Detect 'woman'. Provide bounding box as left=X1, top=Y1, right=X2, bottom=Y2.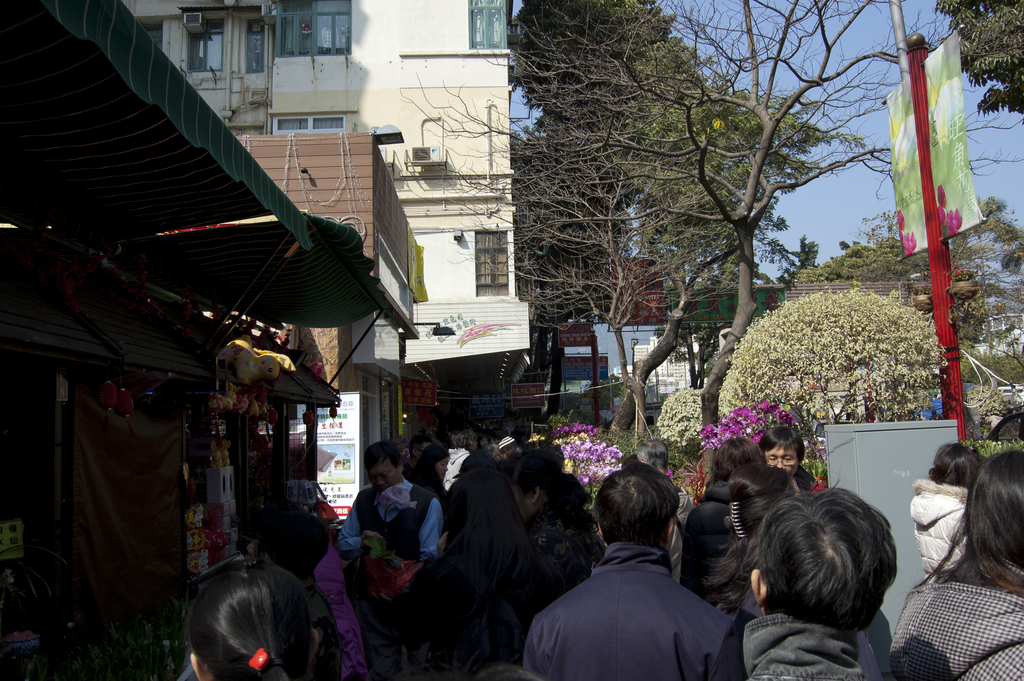
left=391, top=473, right=560, bottom=680.
